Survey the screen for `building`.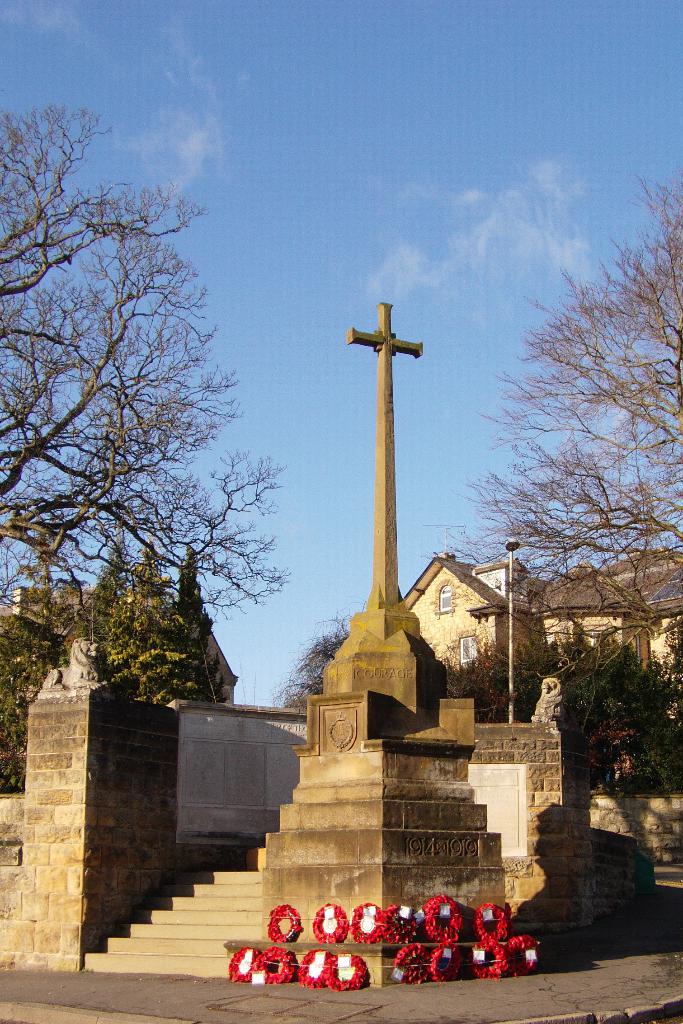
Survey found: <box>397,554,682,717</box>.
